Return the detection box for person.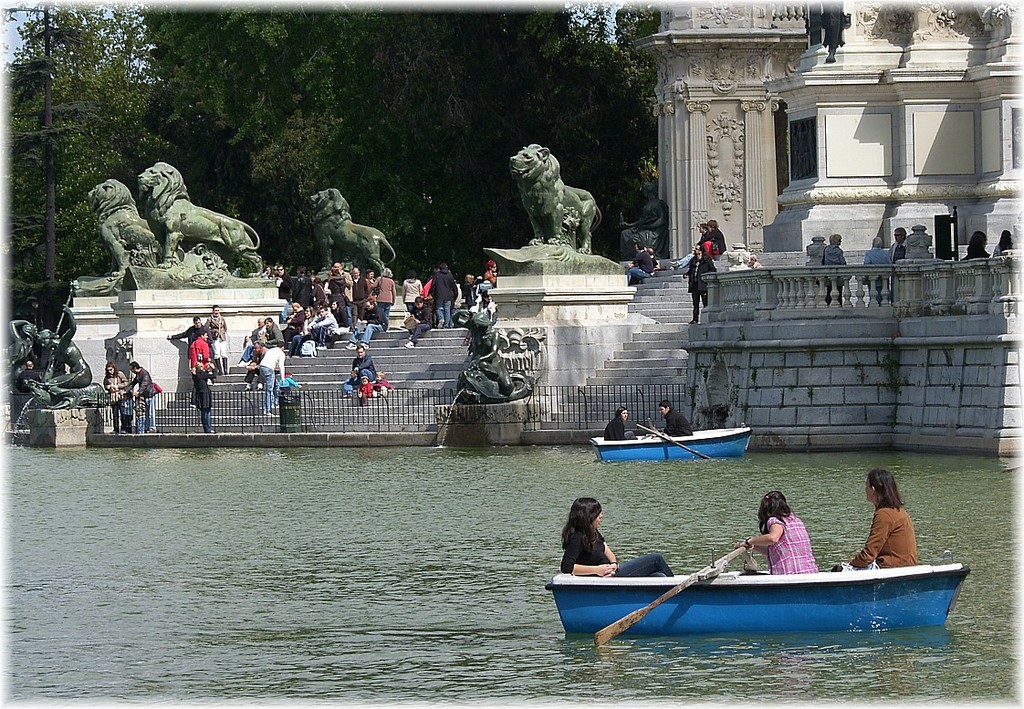
BBox(551, 497, 674, 583).
